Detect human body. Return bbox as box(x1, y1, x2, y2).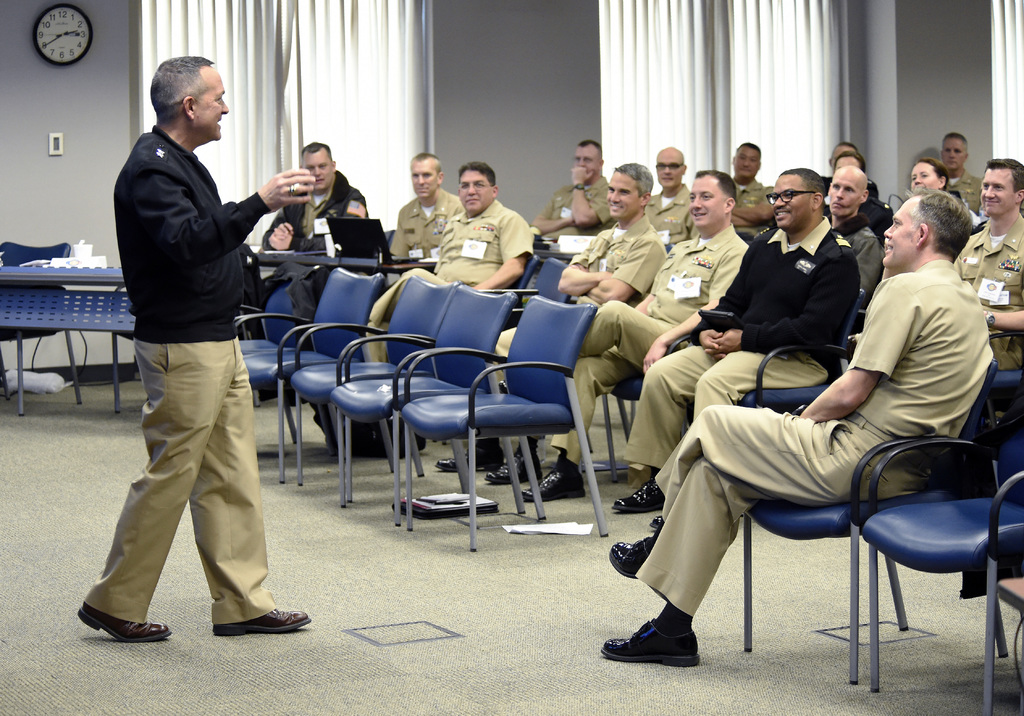
box(90, 45, 287, 682).
